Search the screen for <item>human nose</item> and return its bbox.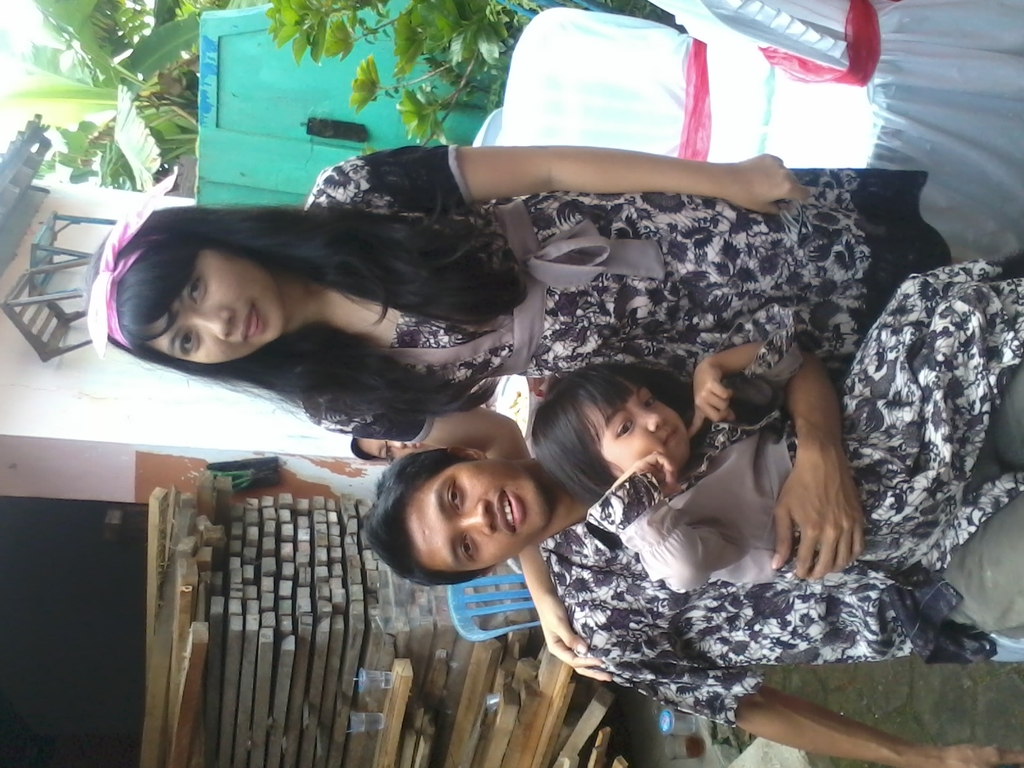
Found: <box>460,495,492,532</box>.
